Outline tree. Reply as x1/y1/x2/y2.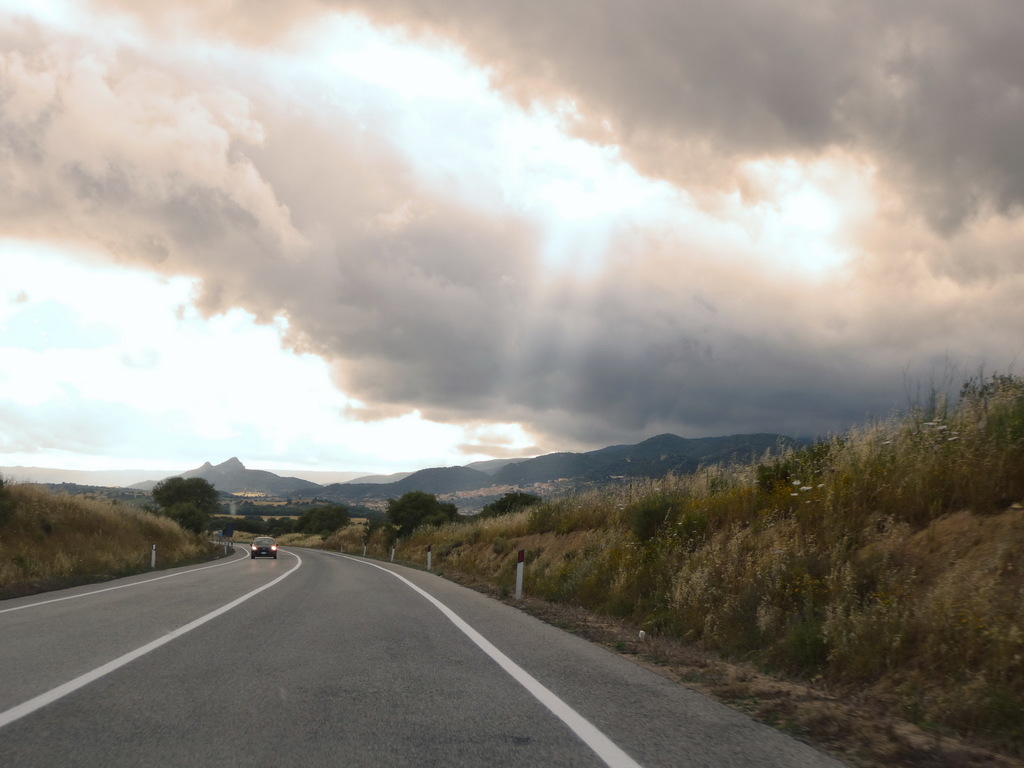
145/474/221/538.
